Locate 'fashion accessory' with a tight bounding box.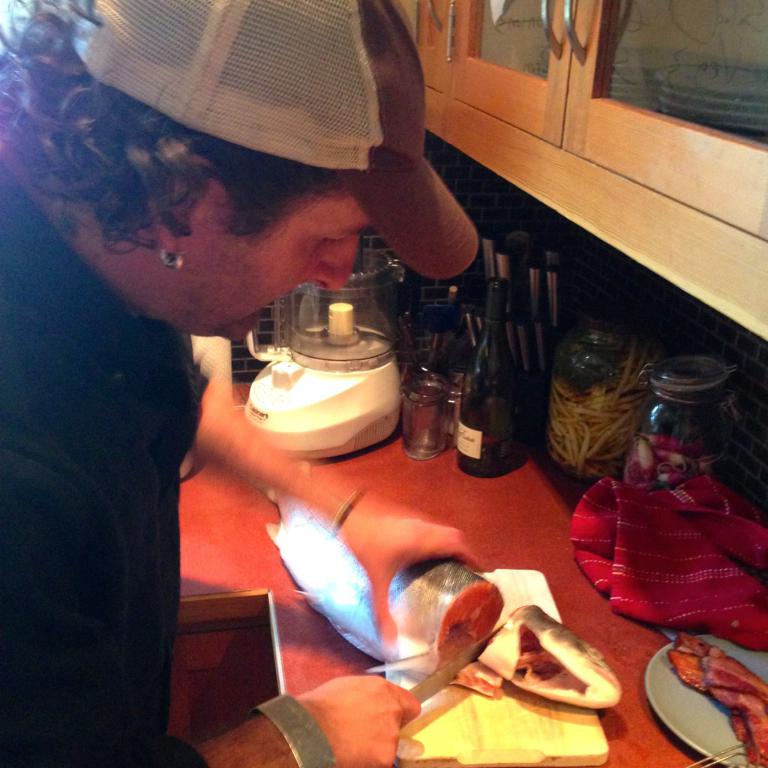
164/253/181/272.
